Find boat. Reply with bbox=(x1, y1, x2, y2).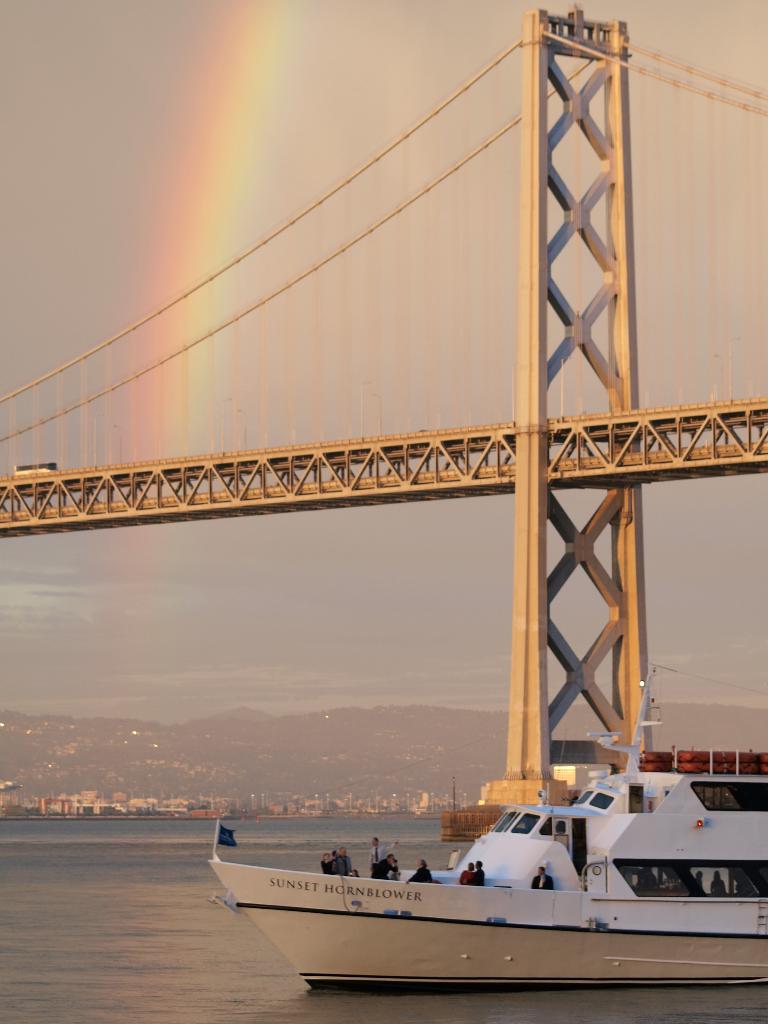
bbox=(172, 715, 767, 978).
